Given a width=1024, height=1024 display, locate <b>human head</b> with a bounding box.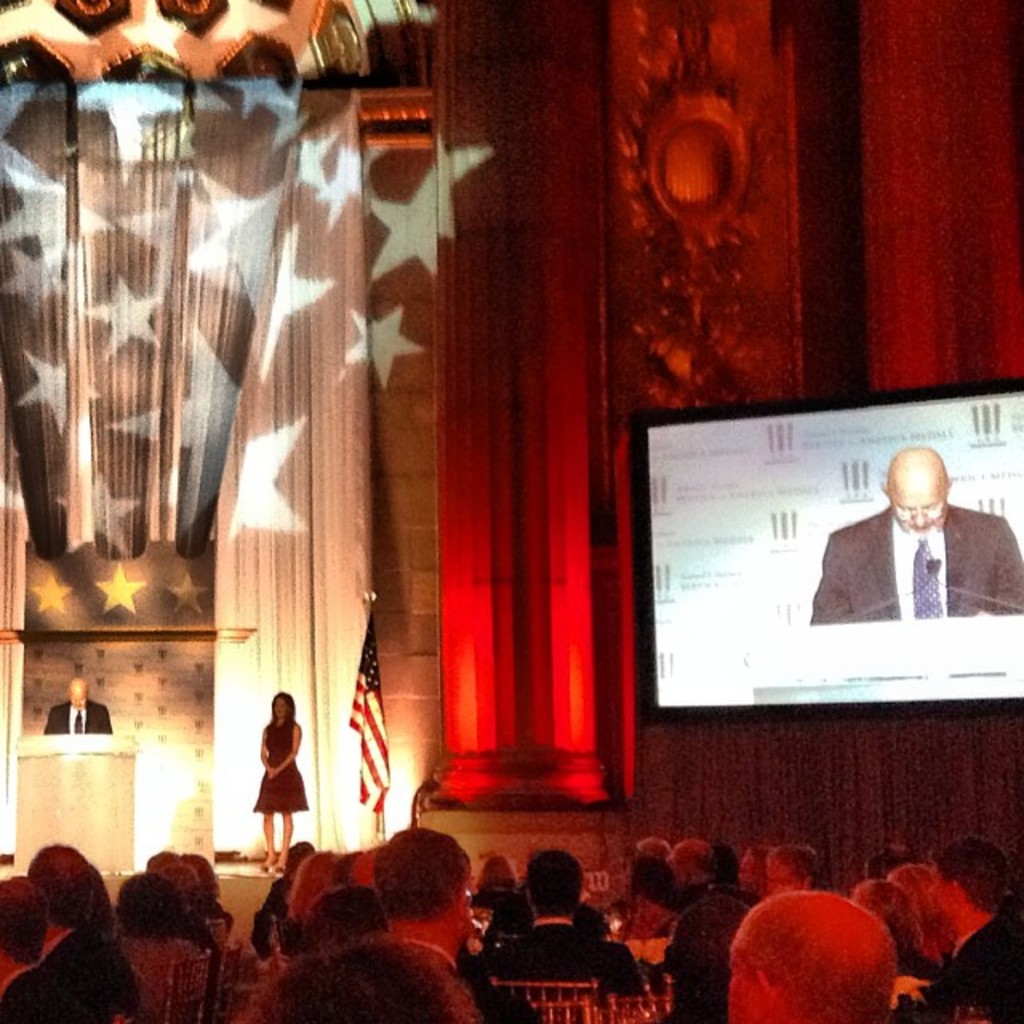
Located: select_region(920, 835, 1016, 931).
